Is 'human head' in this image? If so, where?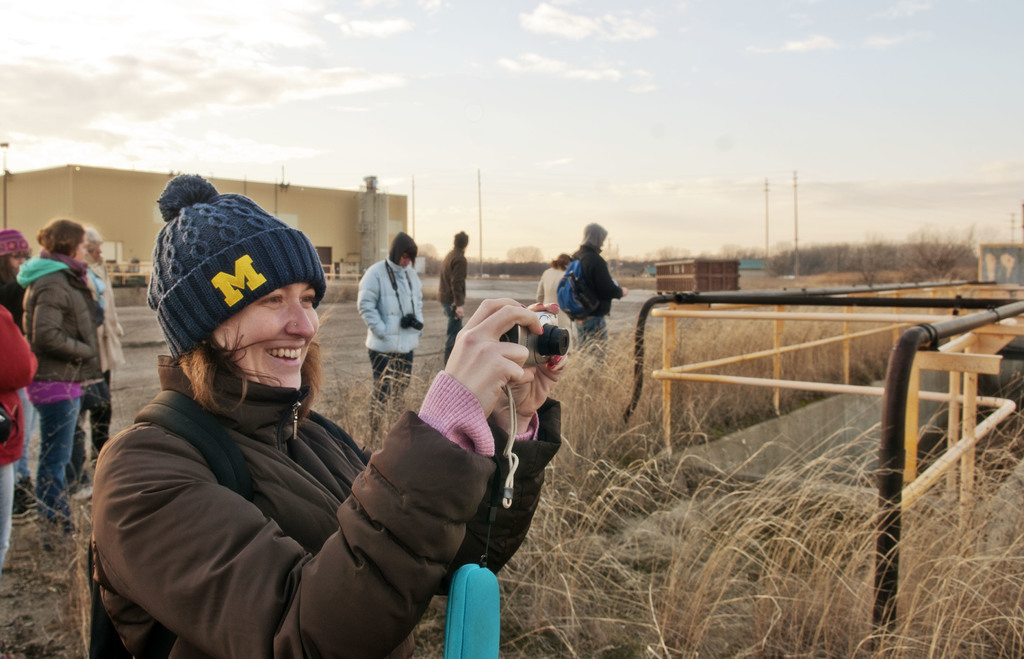
Yes, at pyautogui.locateOnScreen(140, 196, 329, 435).
